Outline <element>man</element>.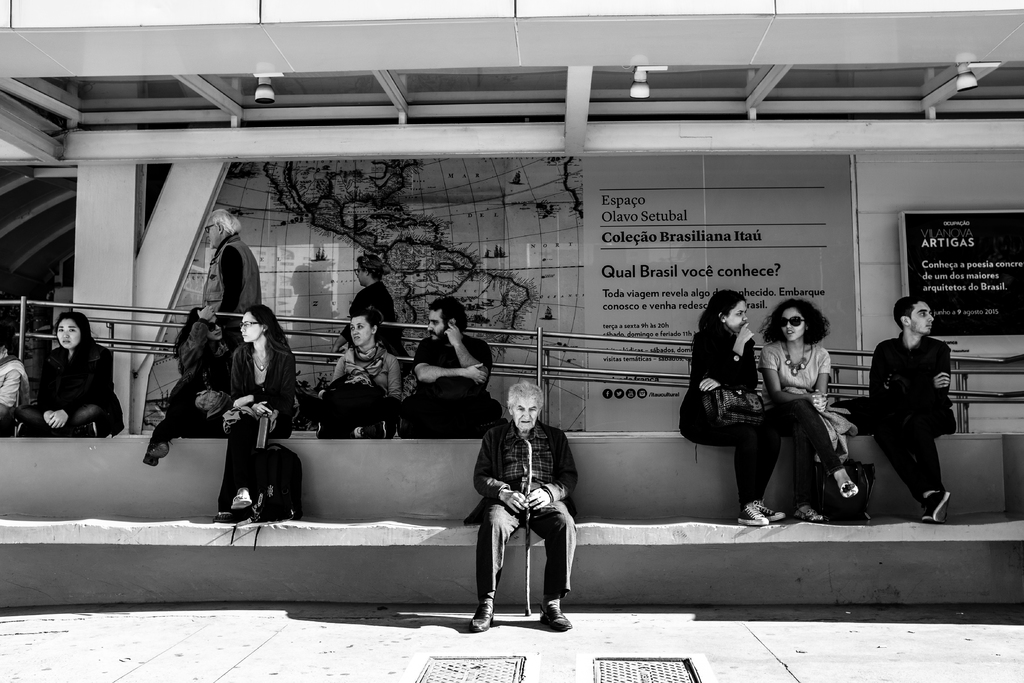
Outline: [860,290,957,529].
